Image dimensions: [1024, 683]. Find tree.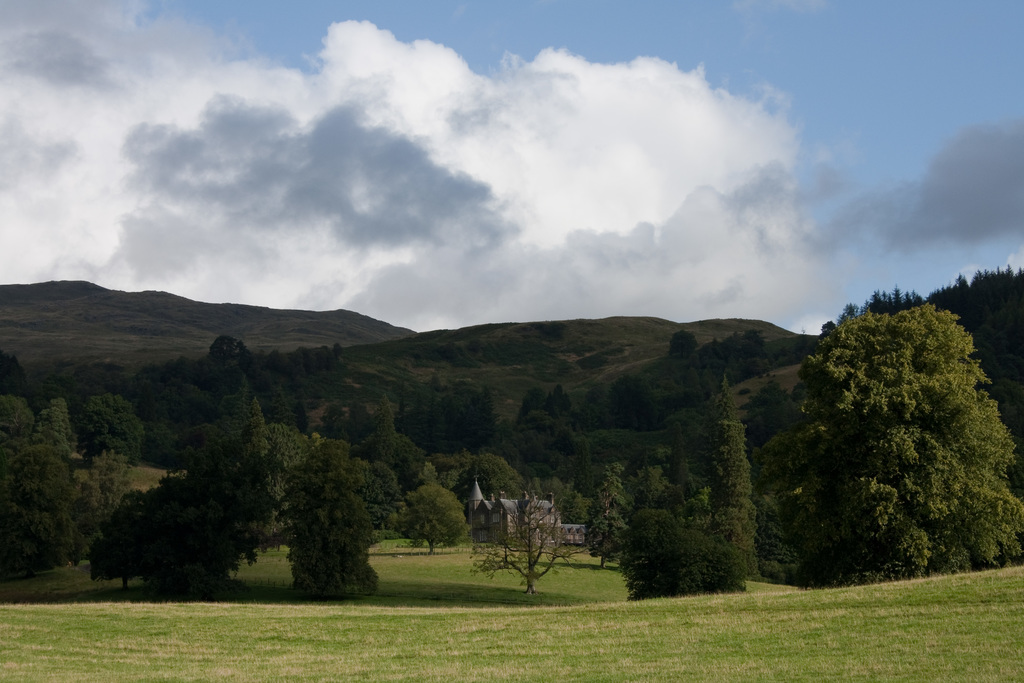
0:347:79:576.
